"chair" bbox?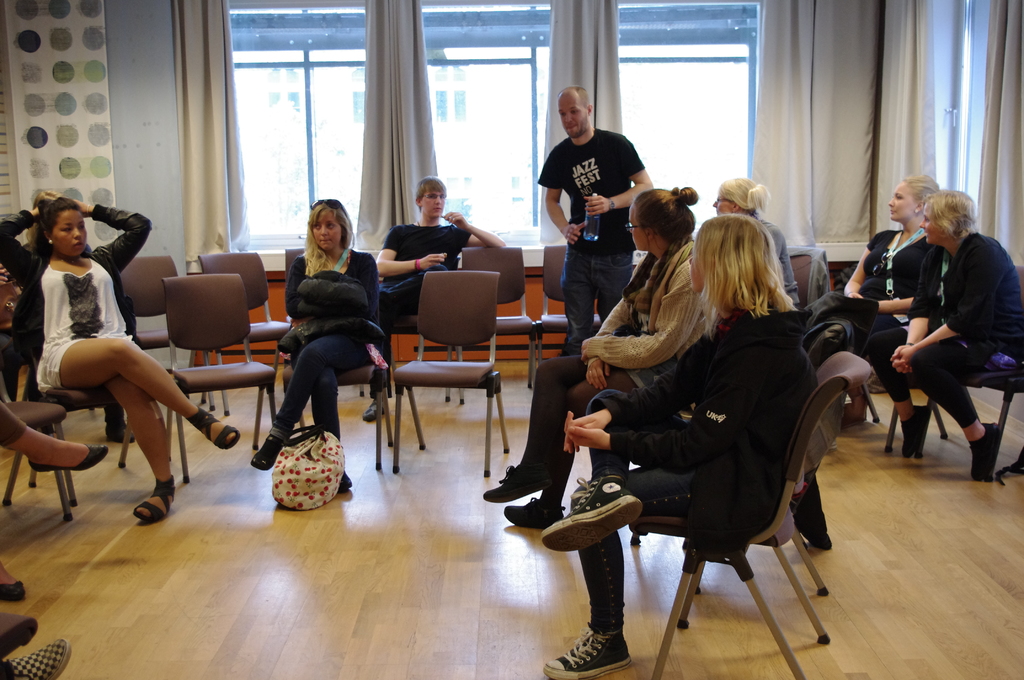
select_region(913, 263, 1023, 485)
